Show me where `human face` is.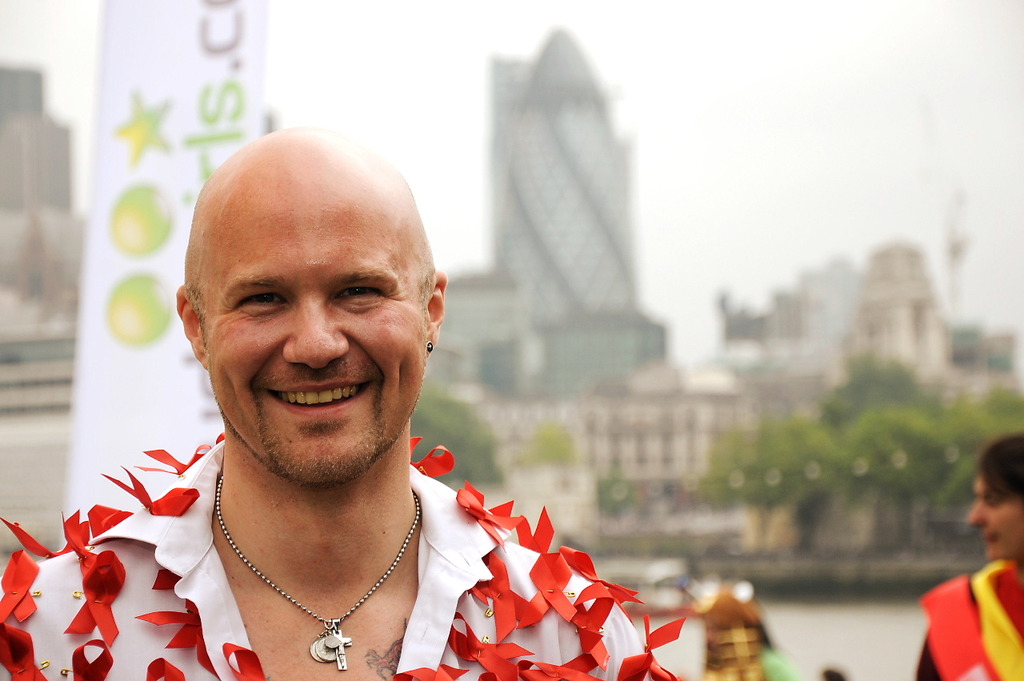
`human face` is at box(198, 194, 428, 480).
